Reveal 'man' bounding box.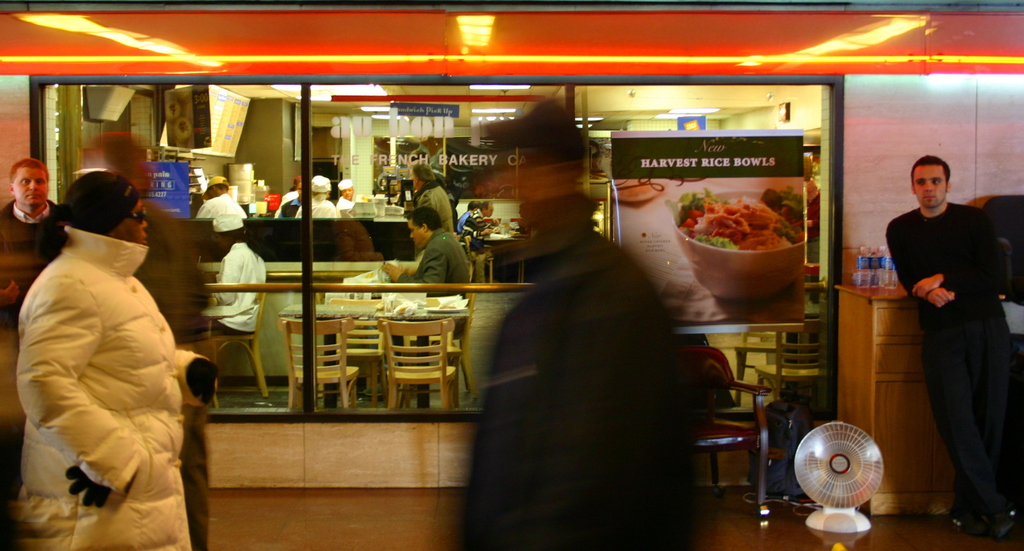
Revealed: bbox=[204, 194, 269, 337].
